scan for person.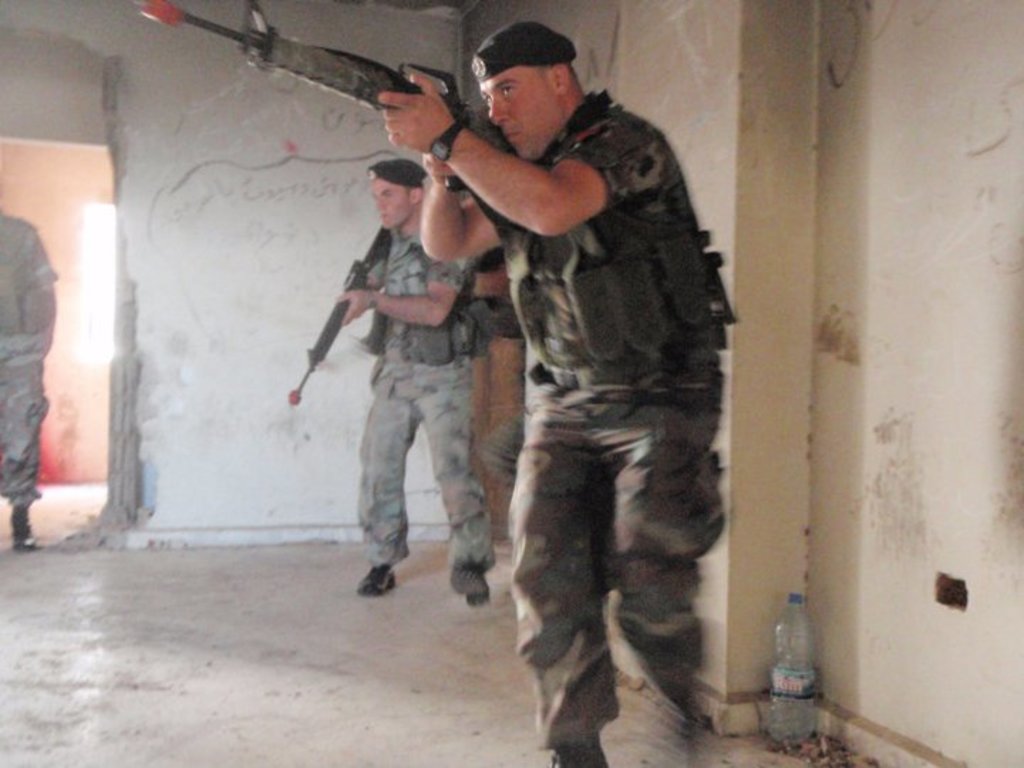
Scan result: Rect(0, 210, 64, 549).
